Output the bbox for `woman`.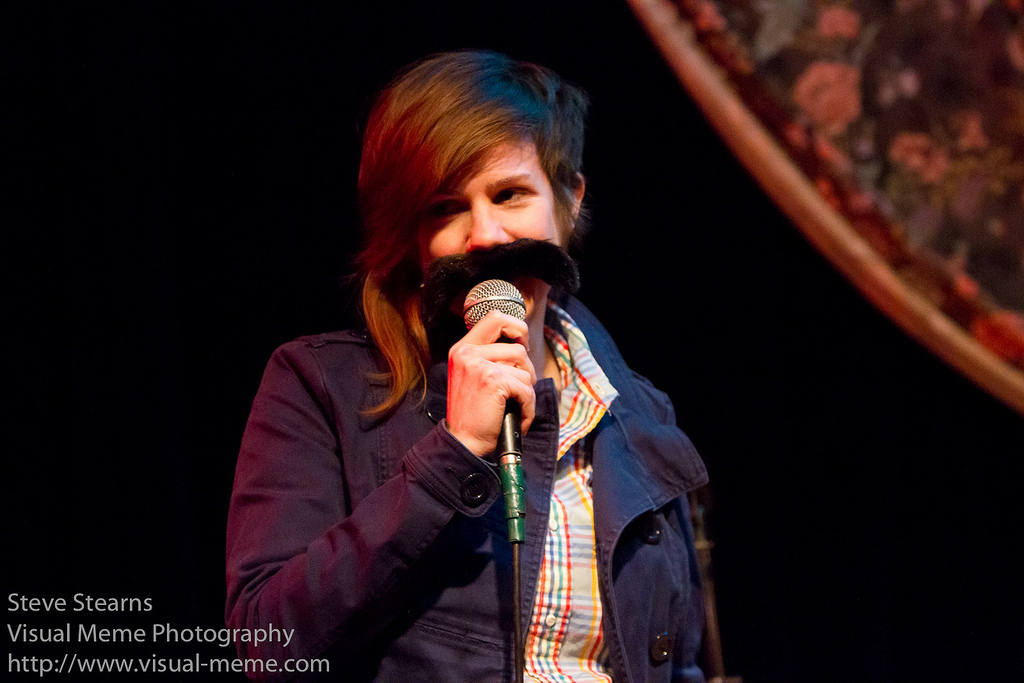
<bbox>216, 48, 716, 682</bbox>.
